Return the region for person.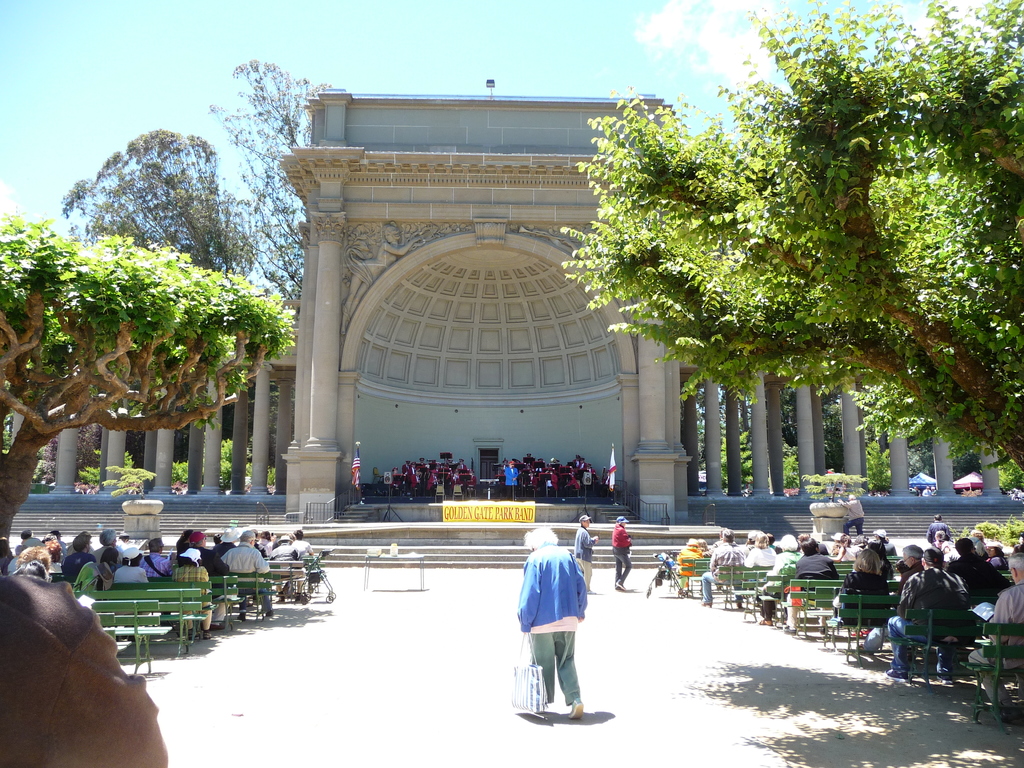
<region>227, 528, 273, 617</region>.
